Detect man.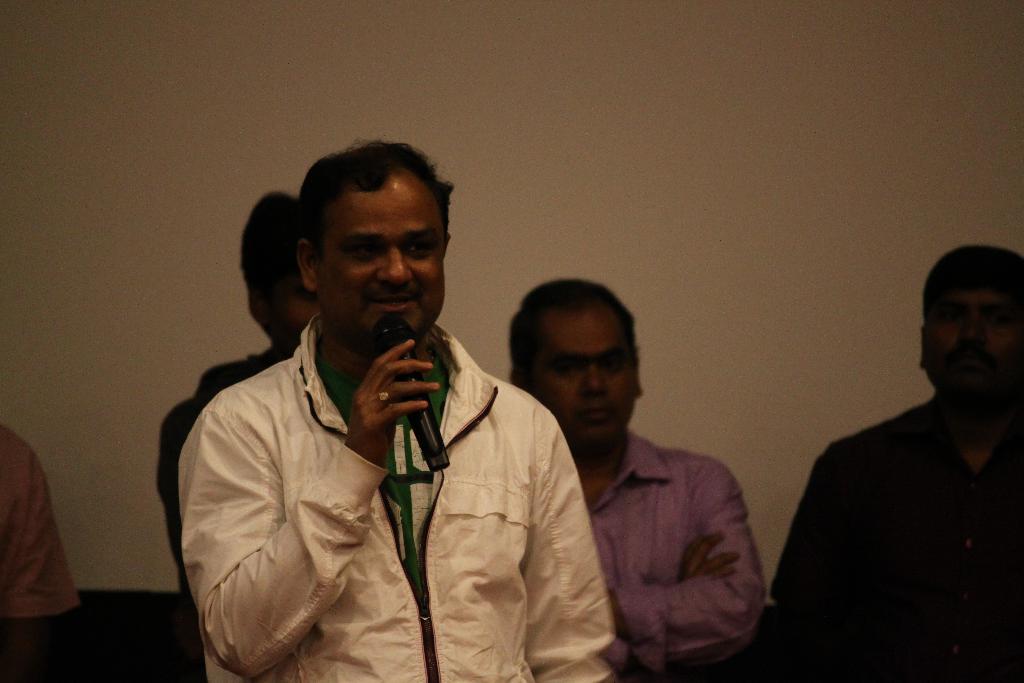
Detected at (left=778, top=240, right=1023, bottom=664).
